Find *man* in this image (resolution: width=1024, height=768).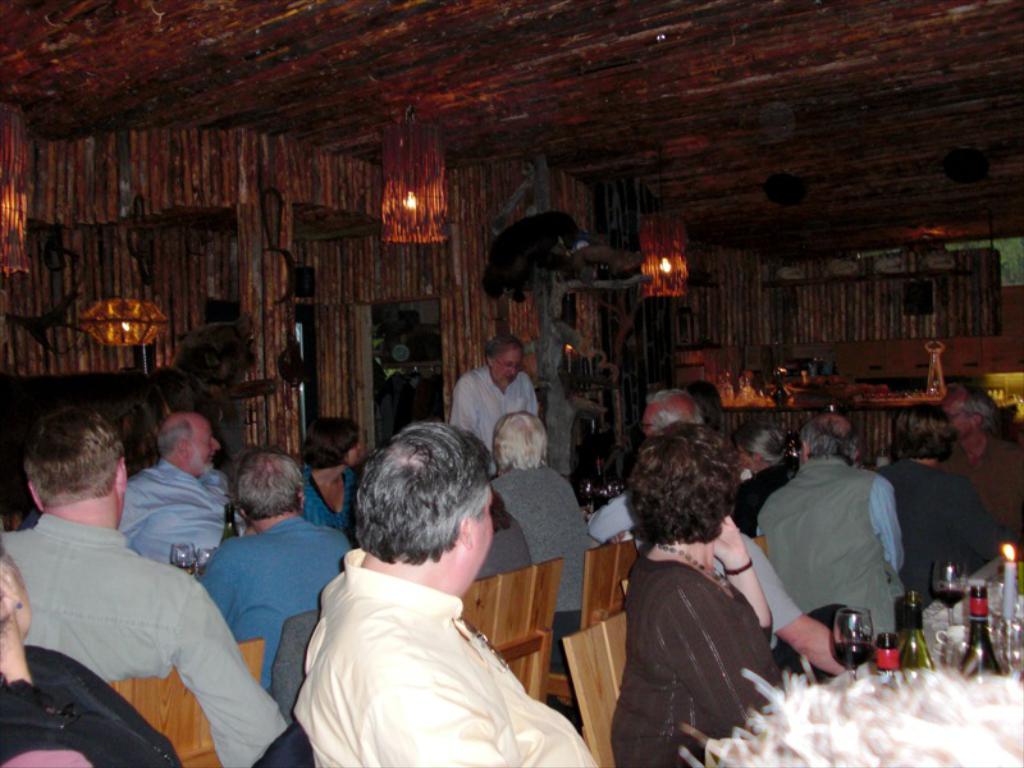
{"left": 116, "top": 410, "right": 239, "bottom": 564}.
